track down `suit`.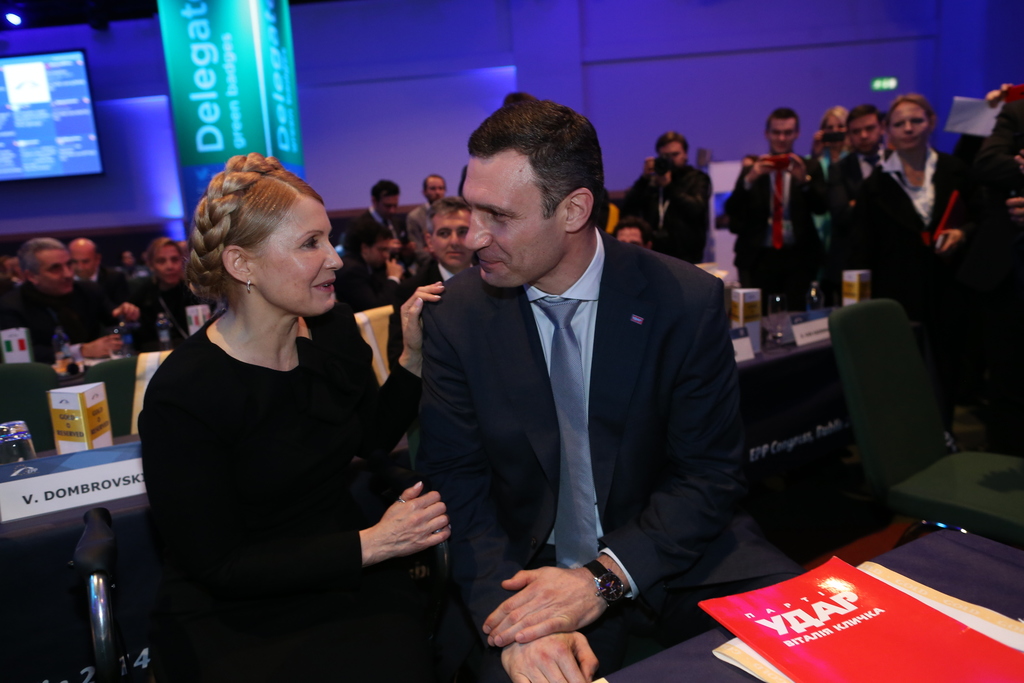
Tracked to <bbox>823, 146, 1007, 338</bbox>.
